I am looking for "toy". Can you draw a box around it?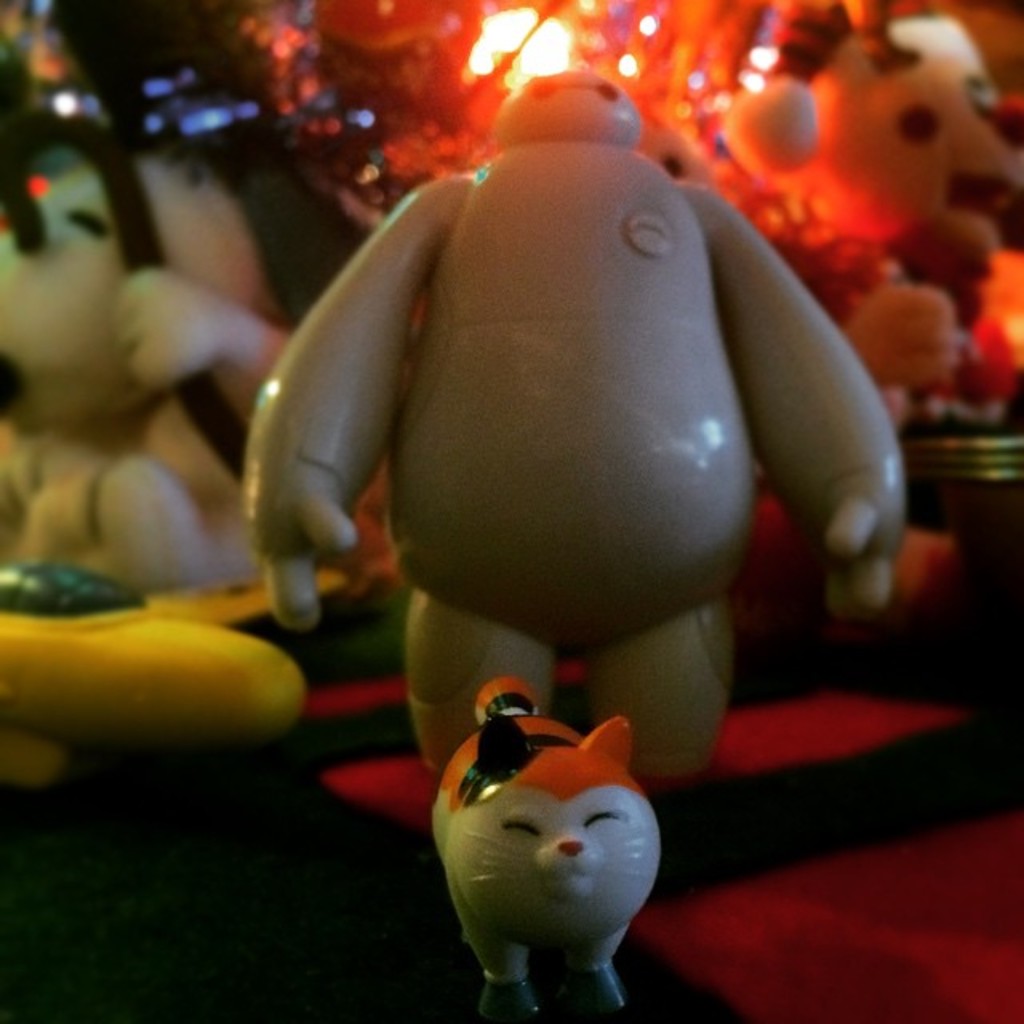
Sure, the bounding box is l=245, t=75, r=901, b=850.
